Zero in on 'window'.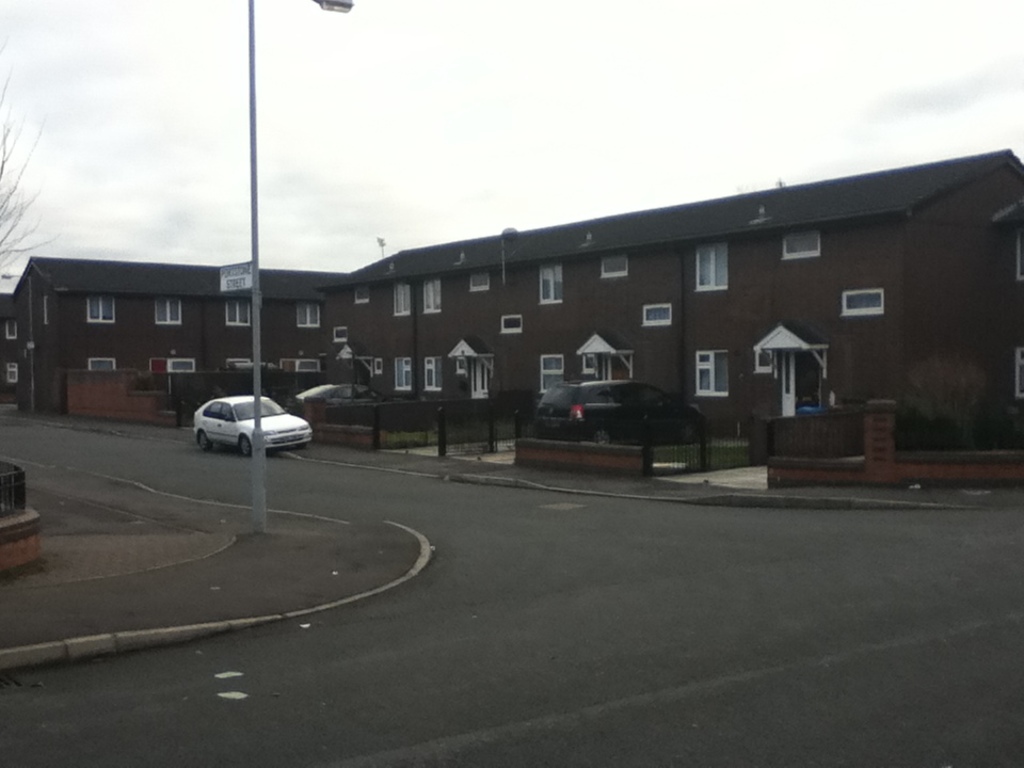
Zeroed in: Rect(599, 250, 627, 281).
